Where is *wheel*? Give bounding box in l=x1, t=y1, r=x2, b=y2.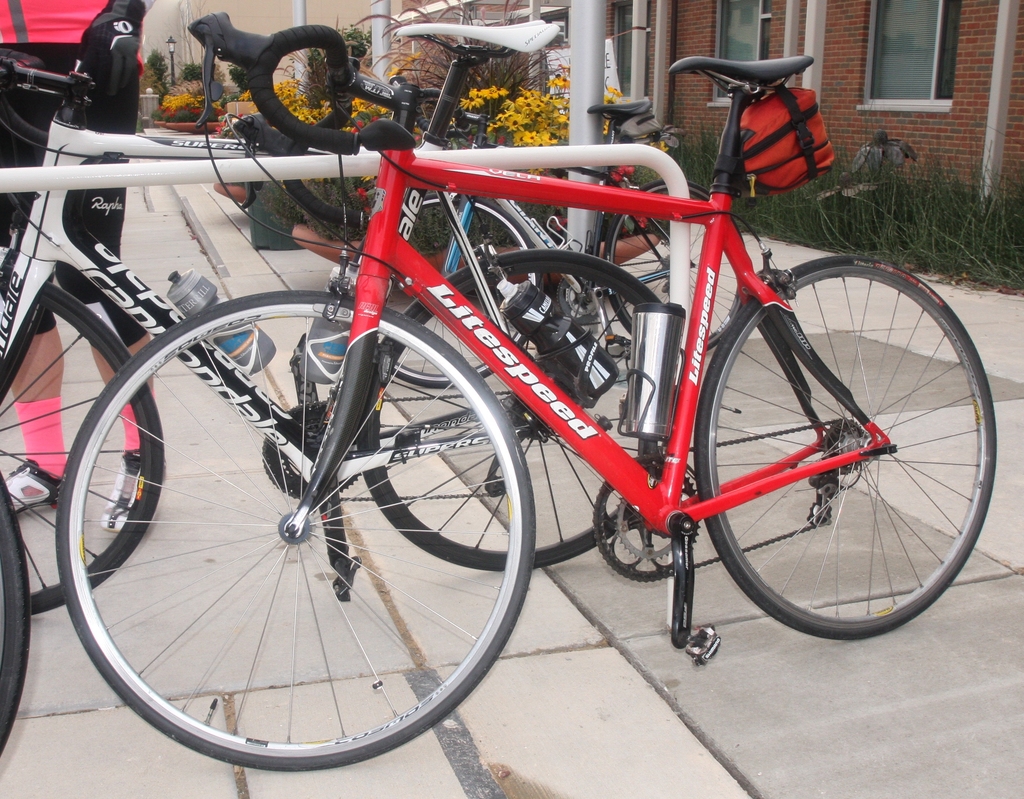
l=0, t=487, r=41, b=762.
